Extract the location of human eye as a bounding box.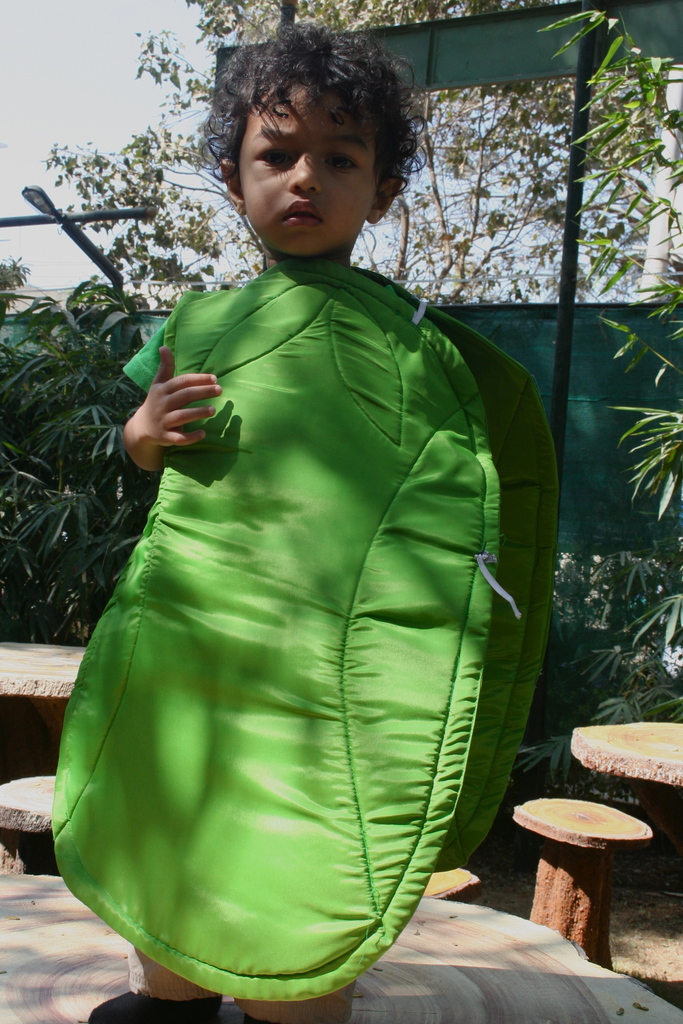
locate(253, 147, 290, 168).
